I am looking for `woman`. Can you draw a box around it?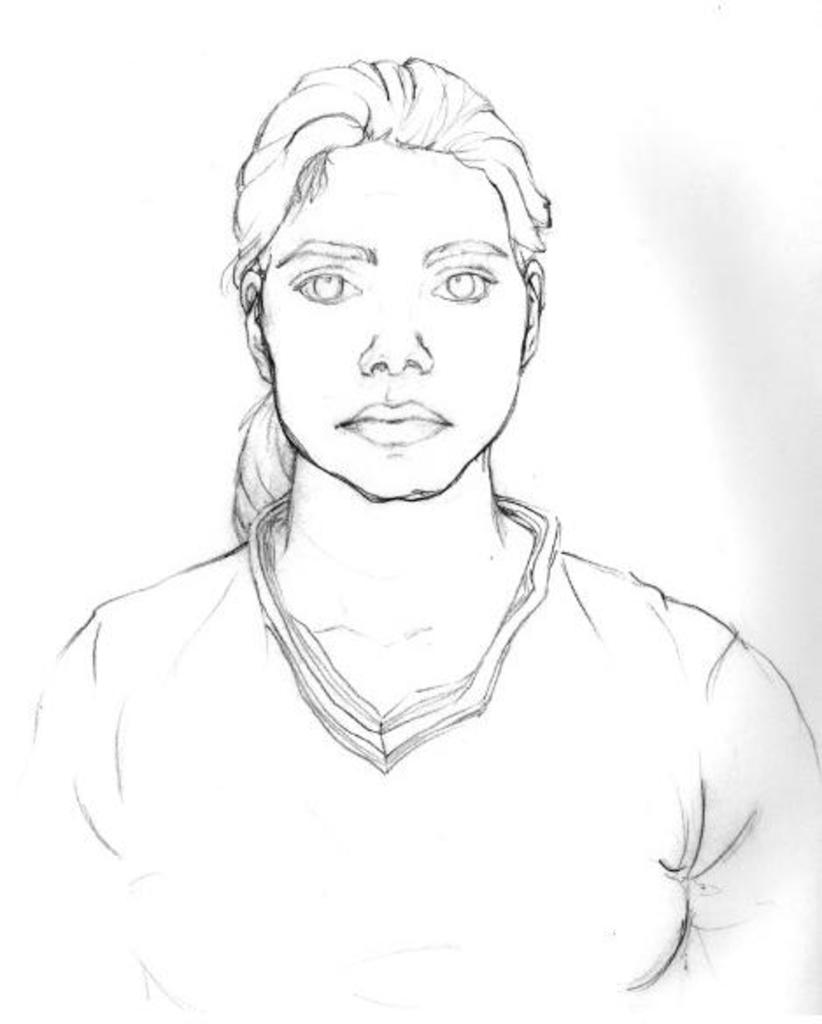
Sure, the bounding box is crop(18, 16, 803, 1005).
